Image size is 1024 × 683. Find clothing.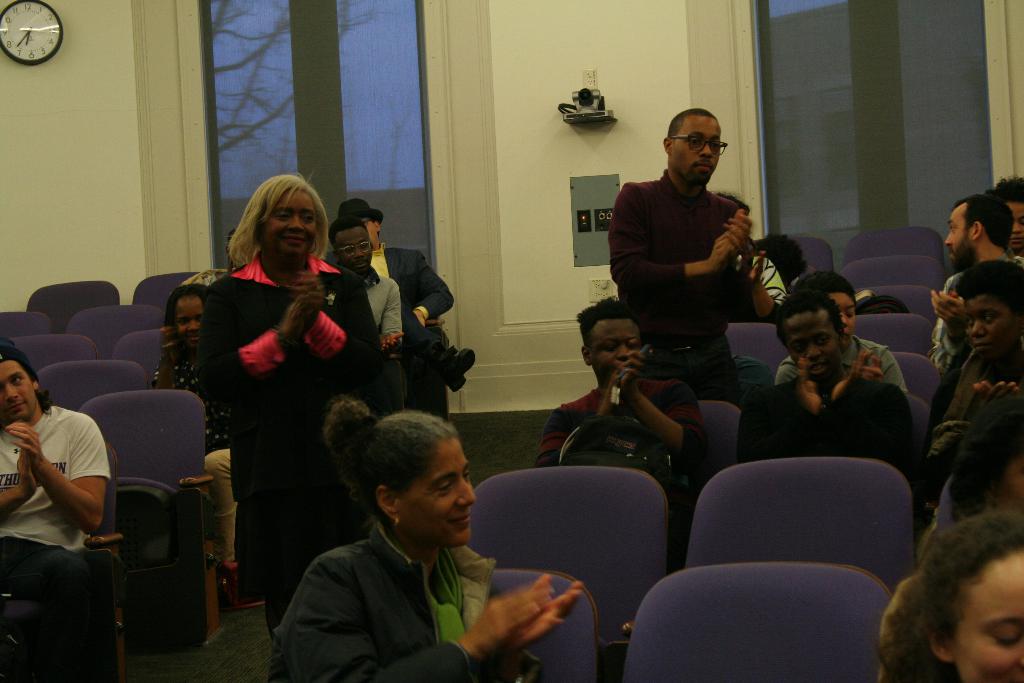
<bbox>542, 372, 712, 472</bbox>.
